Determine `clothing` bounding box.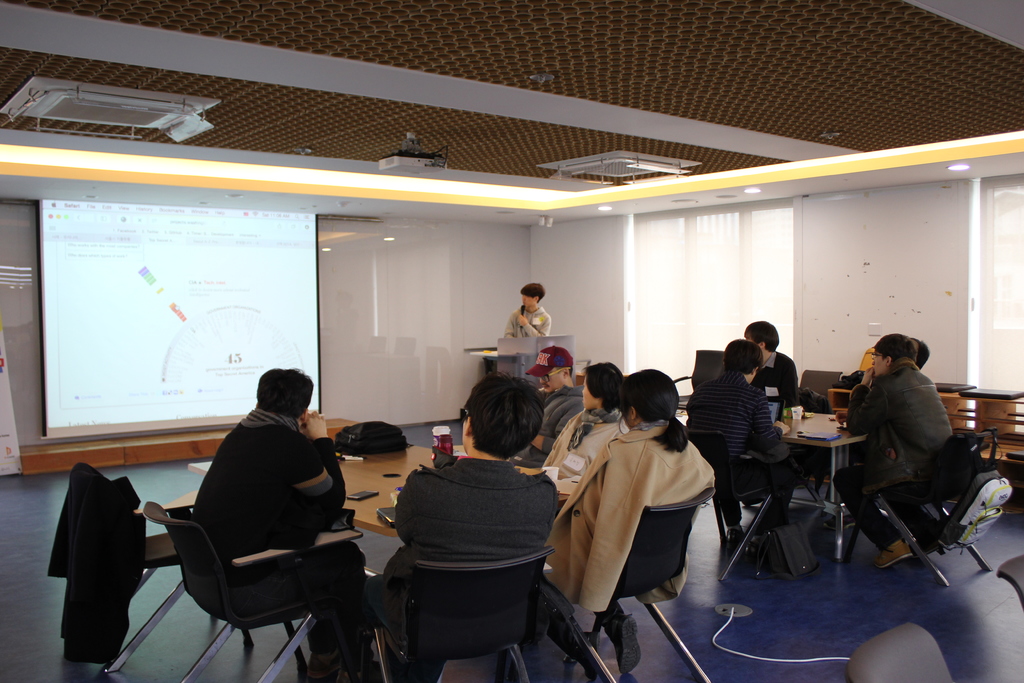
Determined: 745,343,806,416.
